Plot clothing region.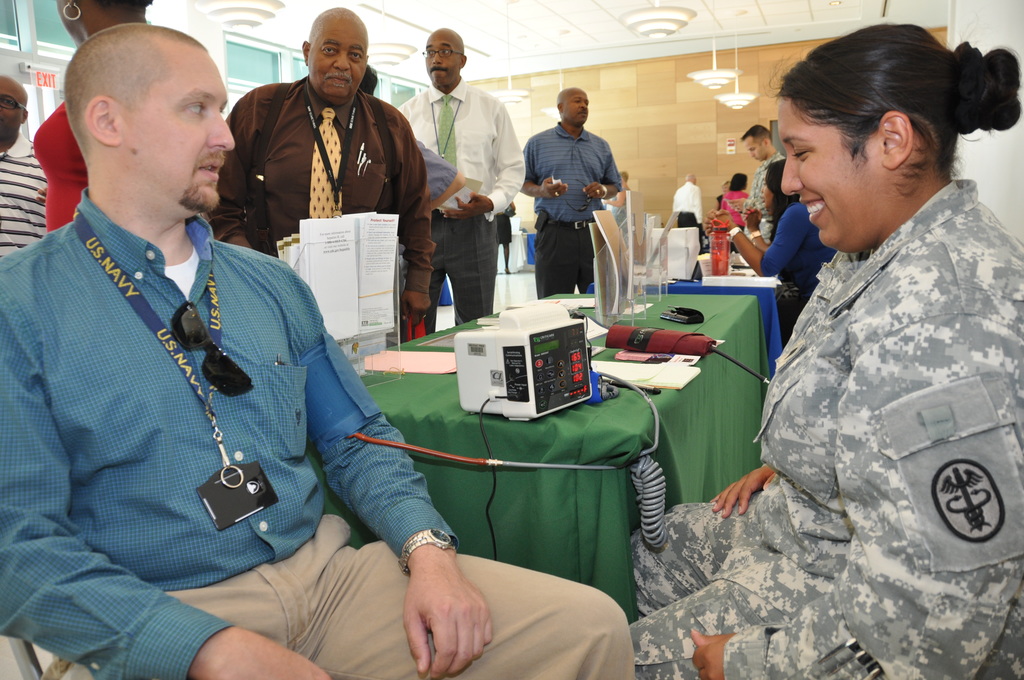
Plotted at left=29, top=105, right=83, bottom=239.
